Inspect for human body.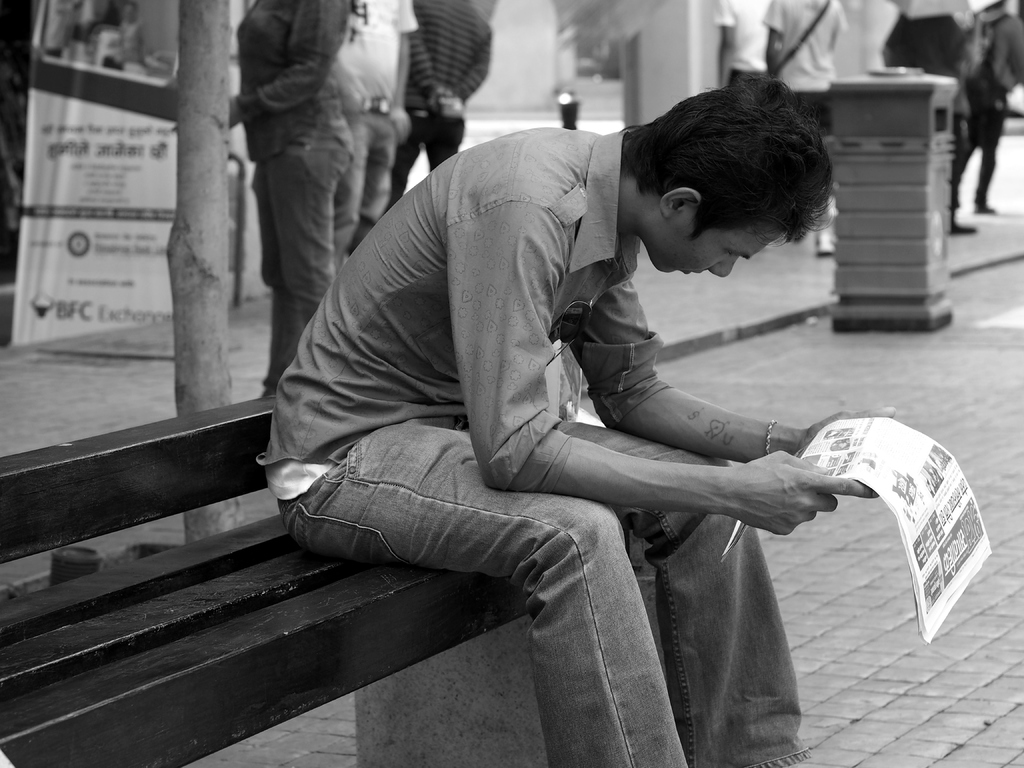
Inspection: (760,0,856,260).
